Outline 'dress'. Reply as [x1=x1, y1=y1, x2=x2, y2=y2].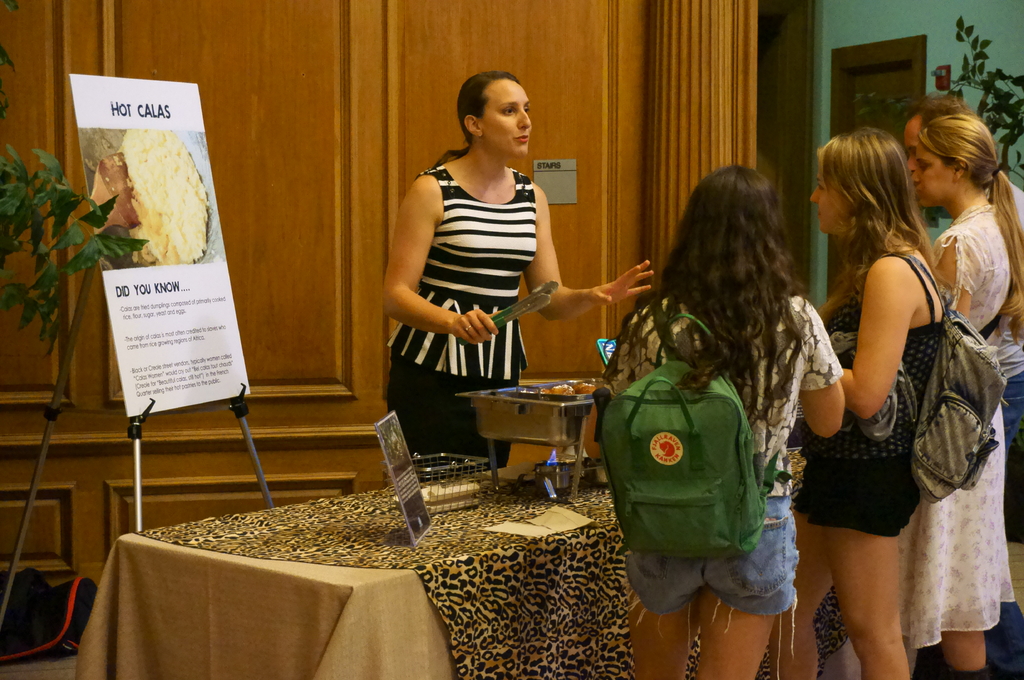
[x1=893, y1=191, x2=1021, y2=653].
